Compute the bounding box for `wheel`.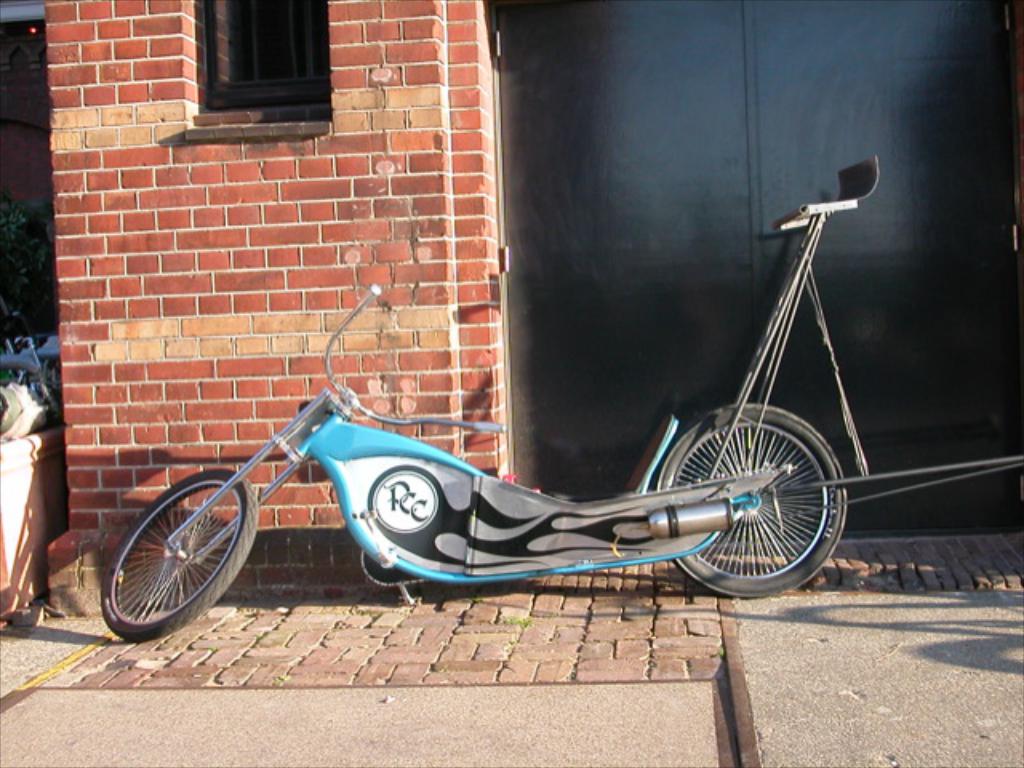
[left=98, top=464, right=259, bottom=648].
